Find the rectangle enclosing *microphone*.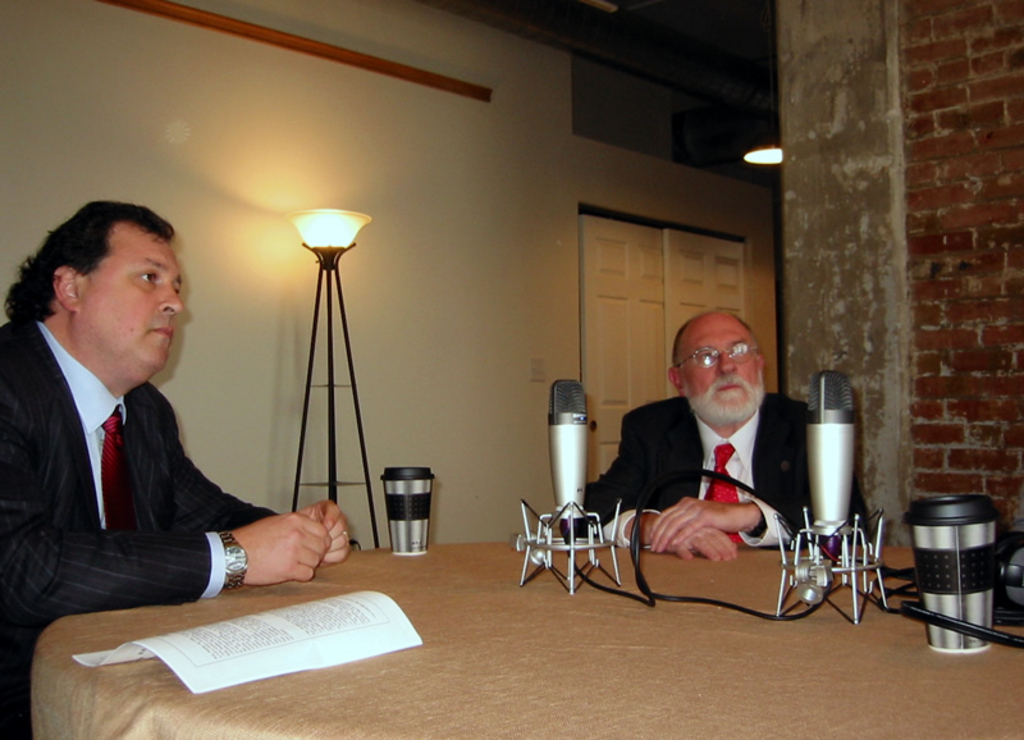
(797,360,864,562).
